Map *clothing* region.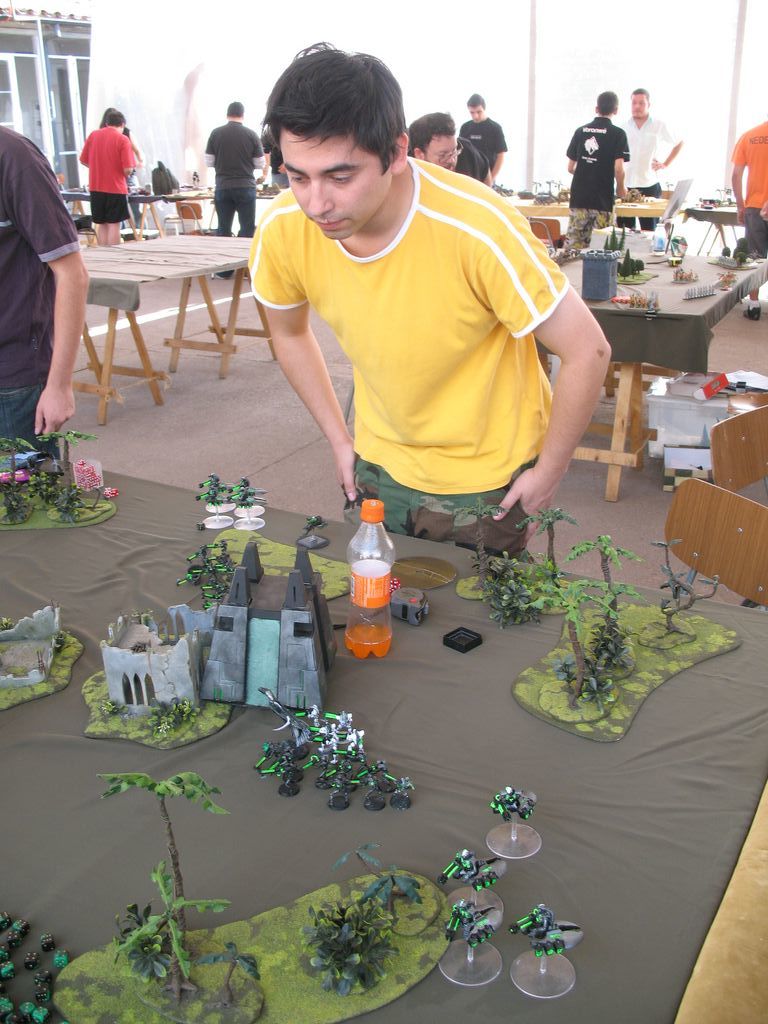
Mapped to [x1=404, y1=137, x2=490, y2=183].
